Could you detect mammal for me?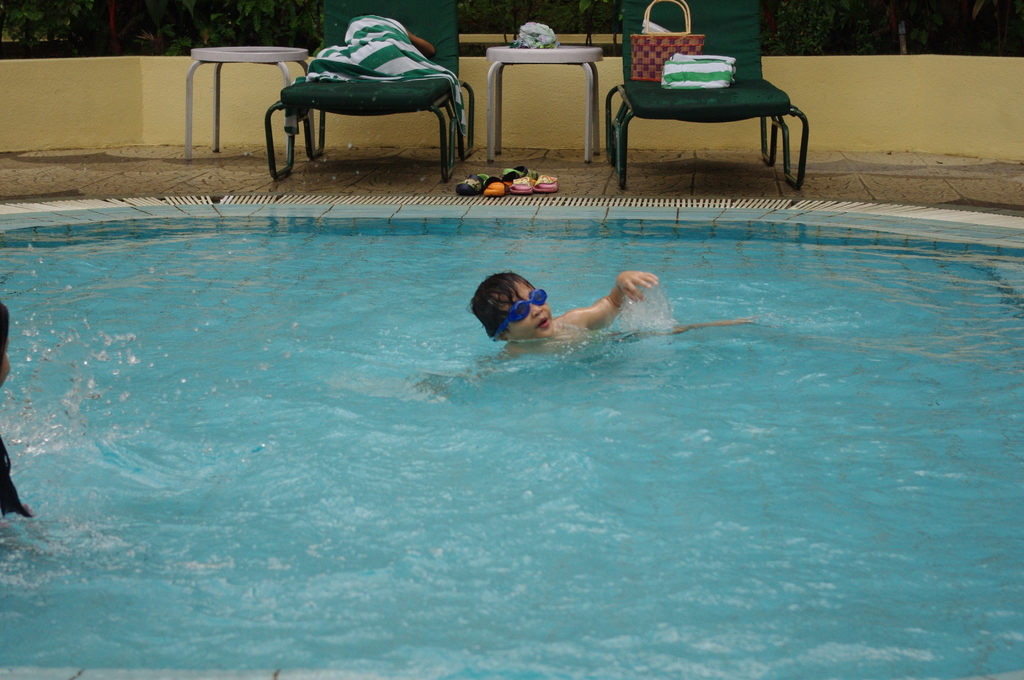
Detection result: 316/17/438/85.
